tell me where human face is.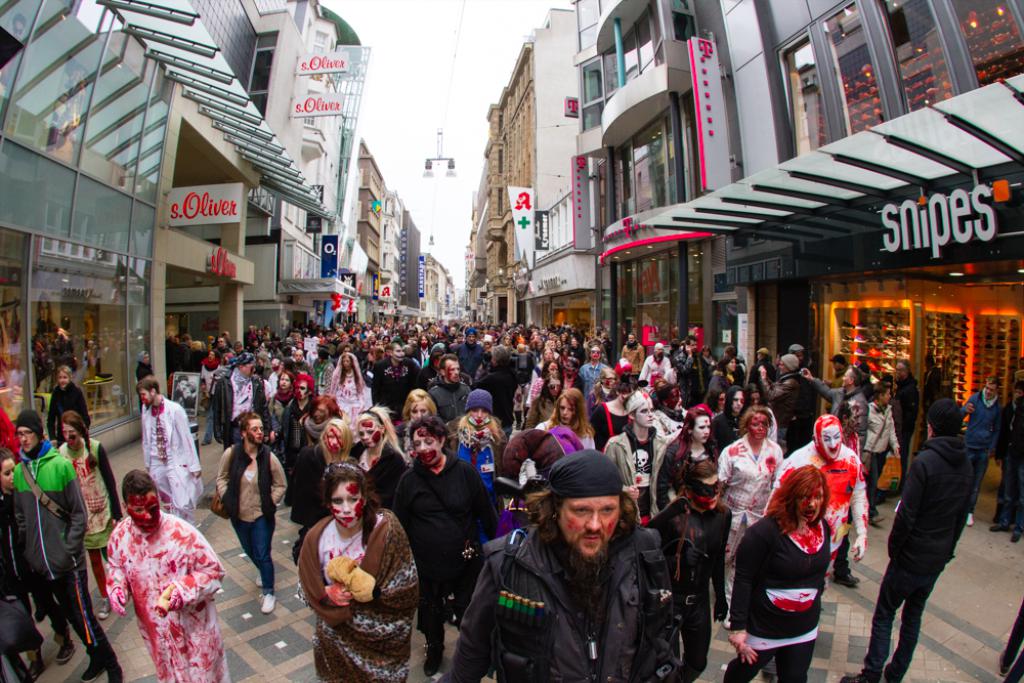
human face is at 982/384/997/400.
